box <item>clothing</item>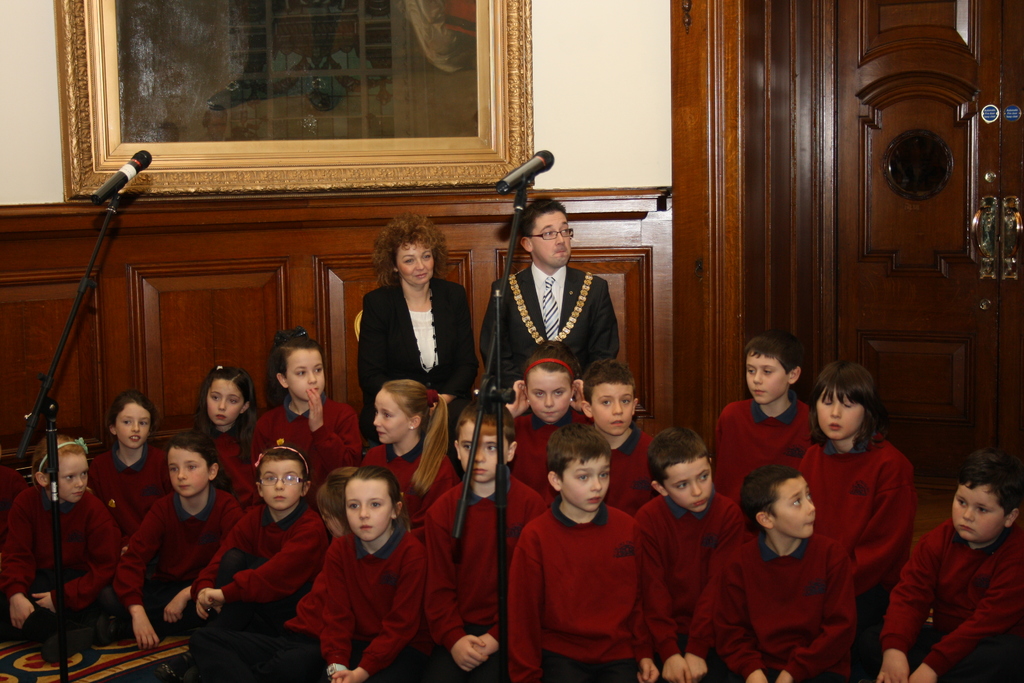
left=872, top=519, right=1023, bottom=682
